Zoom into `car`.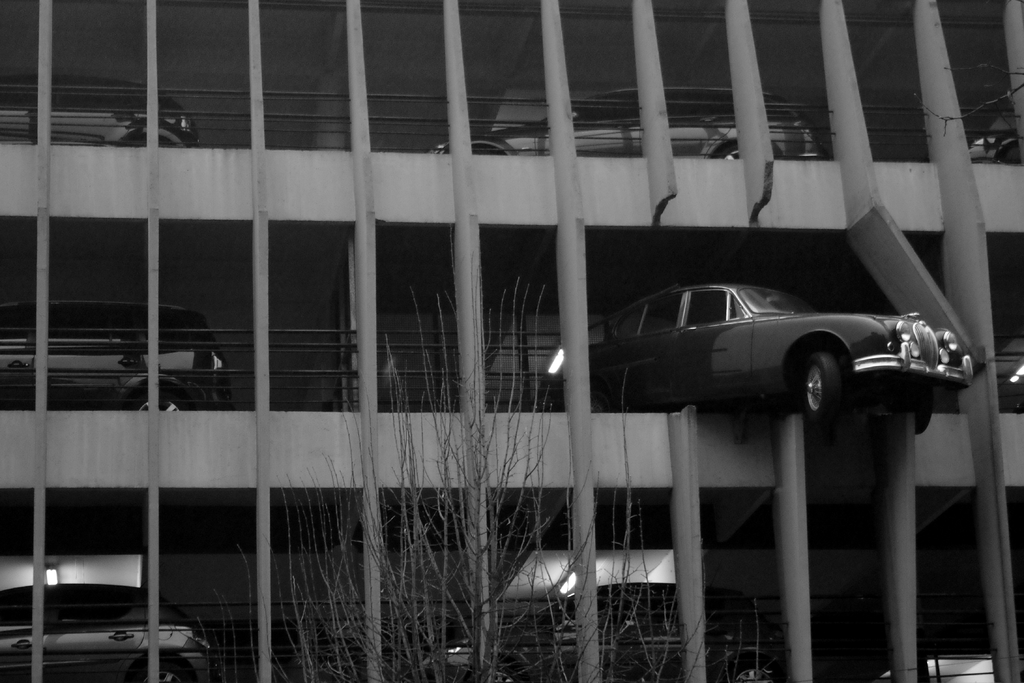
Zoom target: <box>972,129,1023,163</box>.
